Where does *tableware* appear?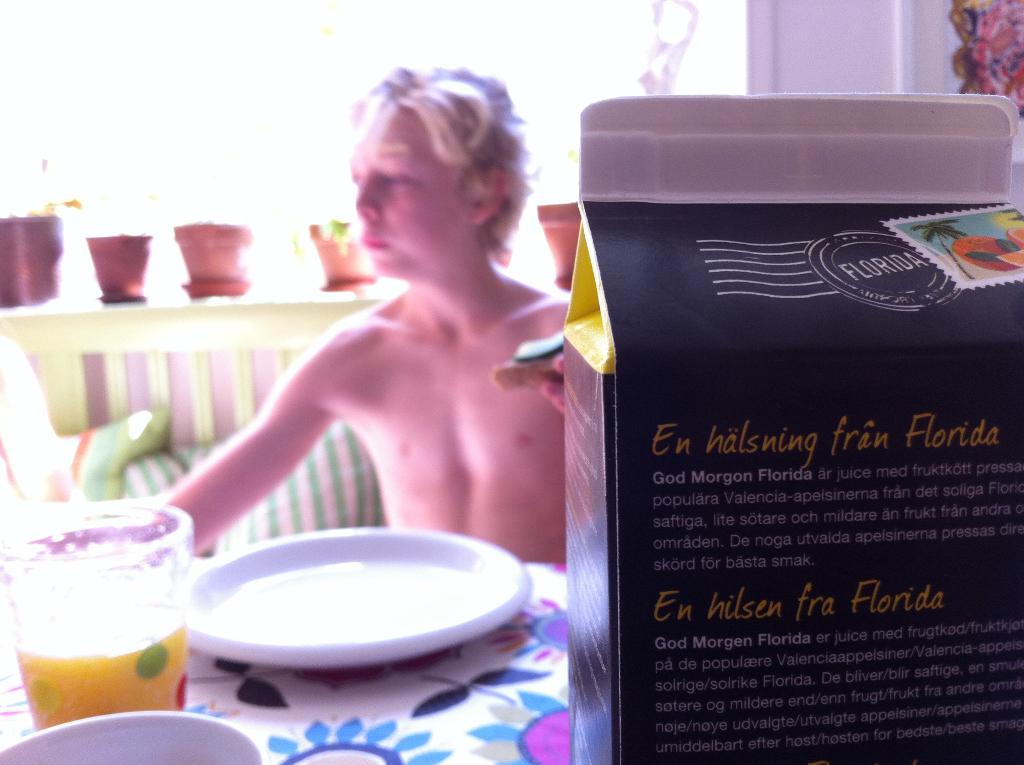
Appears at rect(1, 503, 200, 759).
